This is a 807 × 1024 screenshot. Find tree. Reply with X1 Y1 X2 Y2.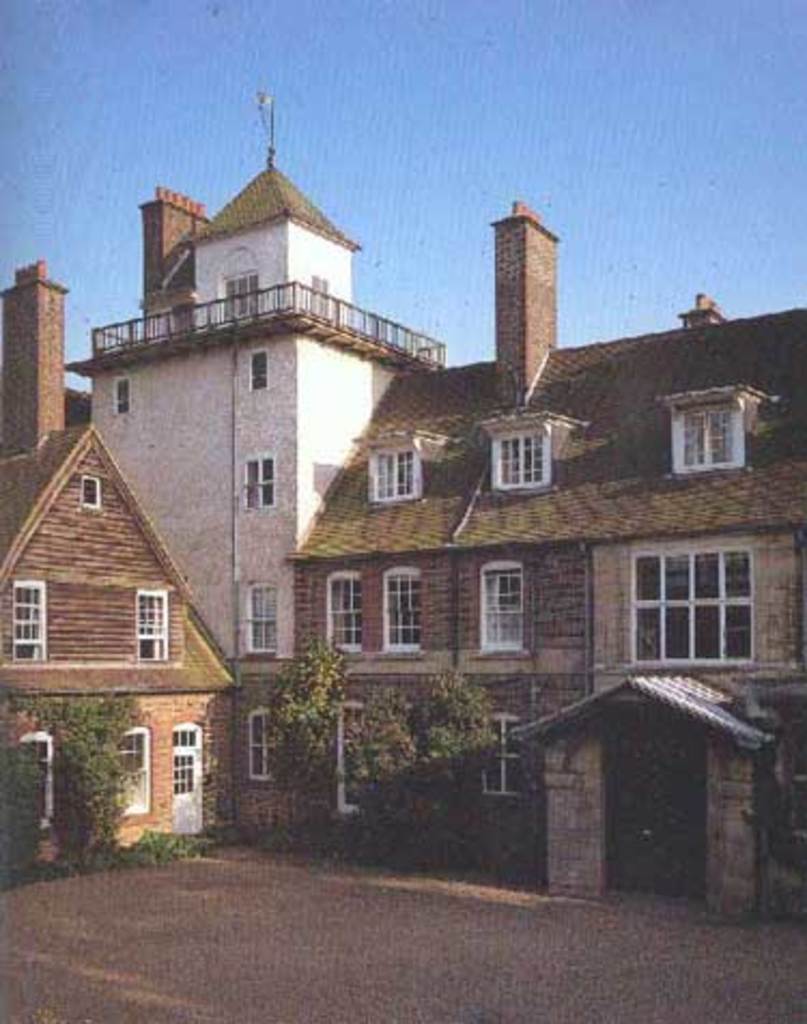
265 648 340 830.
